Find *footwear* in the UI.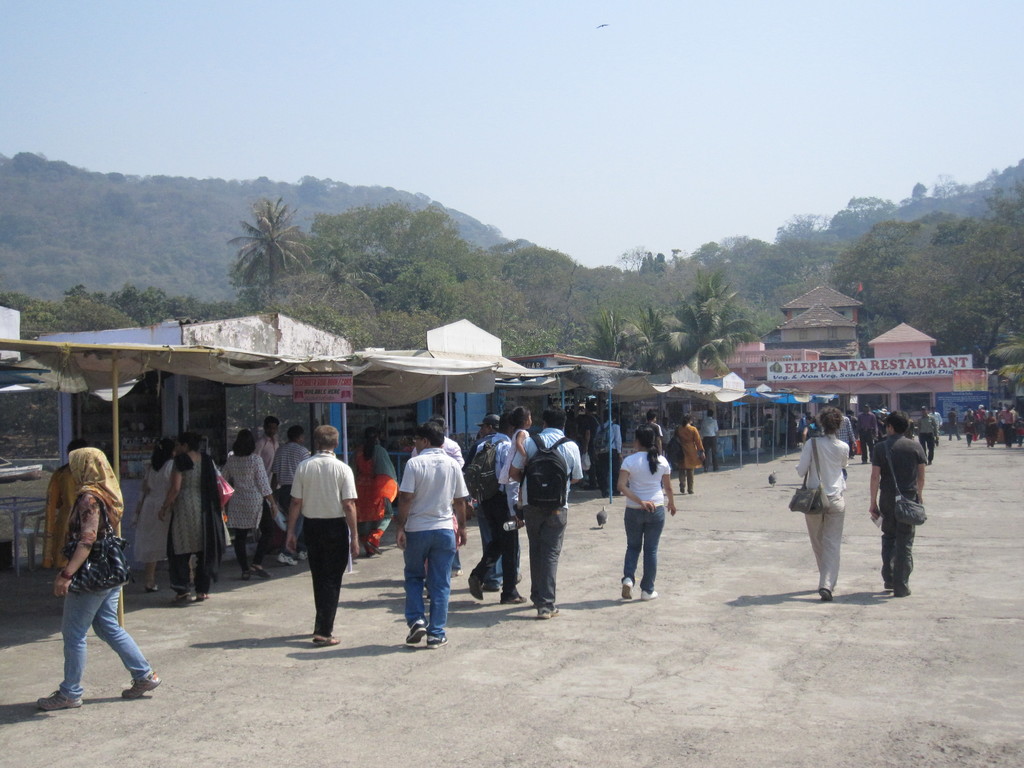
UI element at left=534, top=606, right=558, bottom=617.
